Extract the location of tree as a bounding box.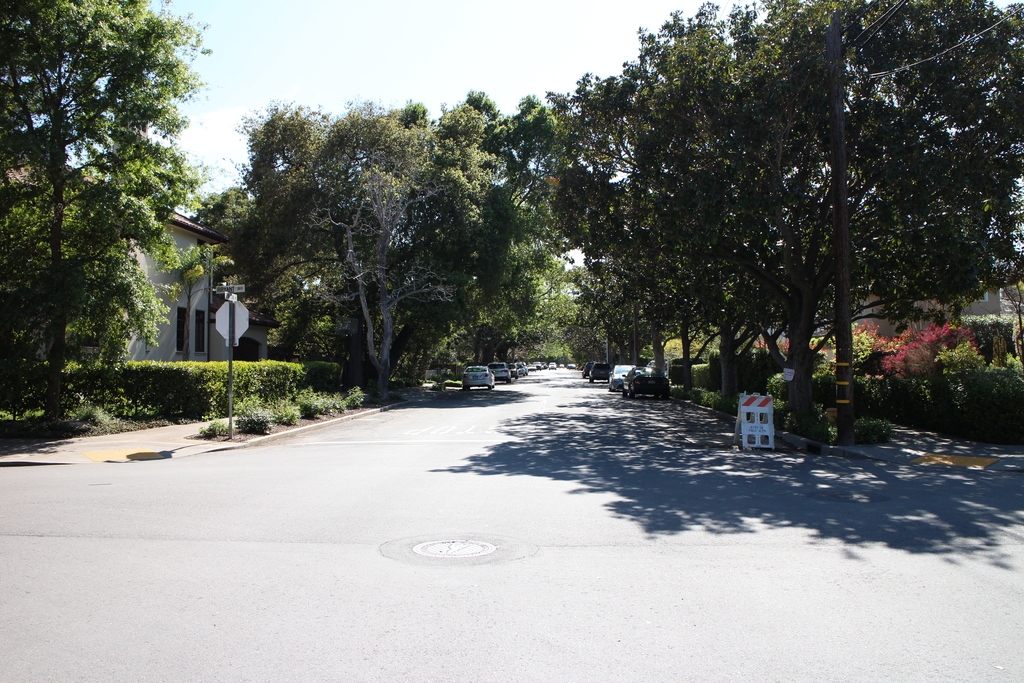
left=0, top=0, right=223, bottom=433.
